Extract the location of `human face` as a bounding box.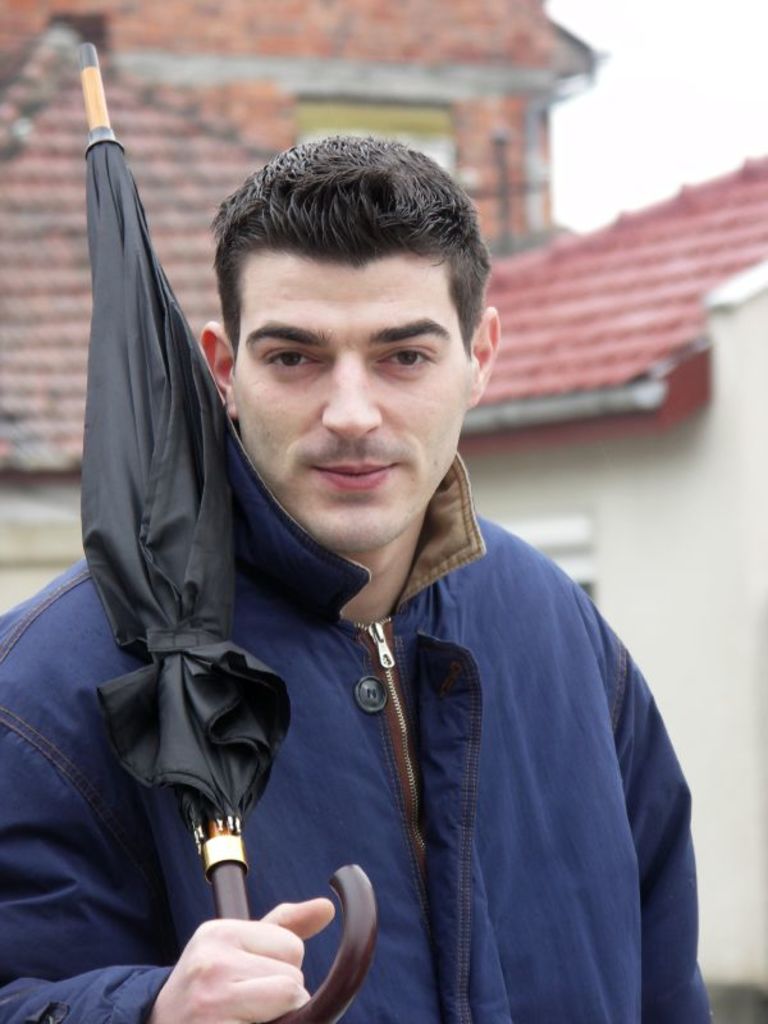
232, 265, 470, 556.
